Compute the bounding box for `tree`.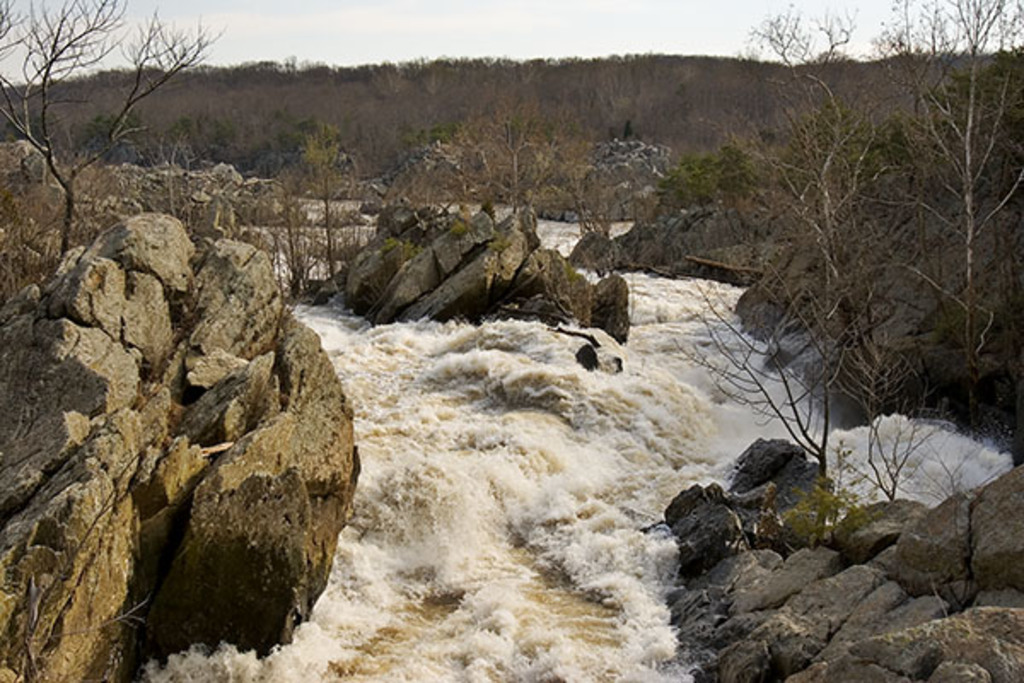
(0,0,237,273).
